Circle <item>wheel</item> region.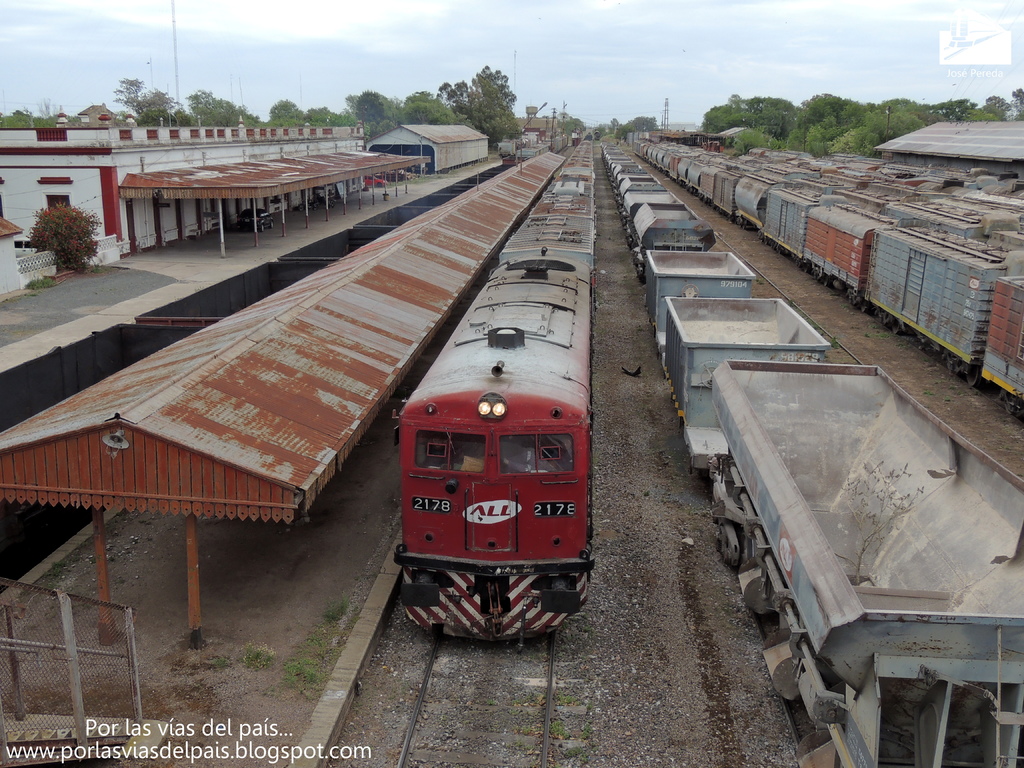
Region: 947/354/963/372.
